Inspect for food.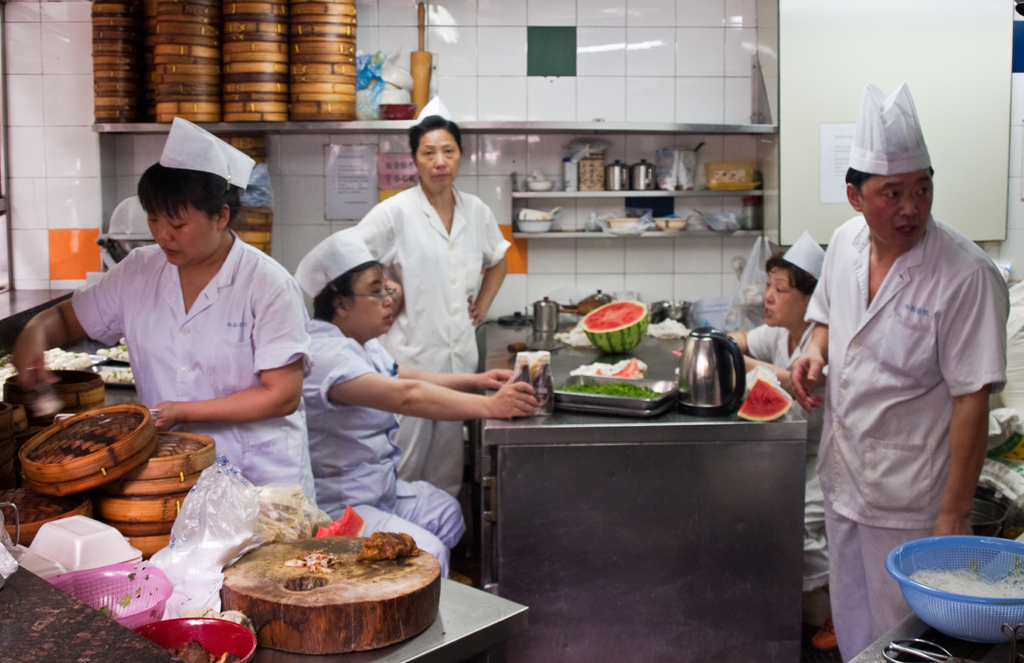
Inspection: x1=164 y1=637 x2=241 y2=662.
